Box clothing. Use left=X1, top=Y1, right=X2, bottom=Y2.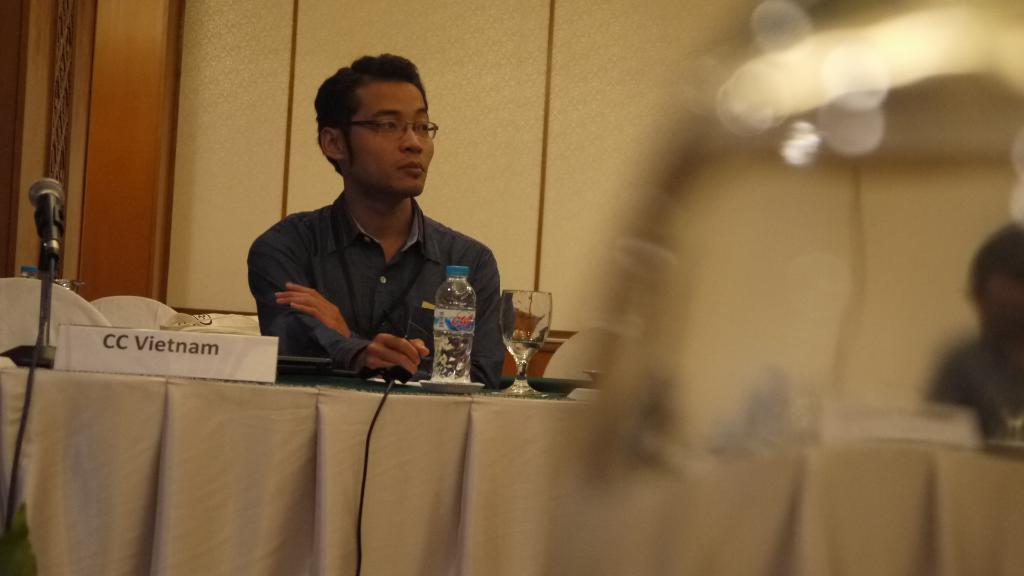
left=244, top=180, right=517, bottom=383.
